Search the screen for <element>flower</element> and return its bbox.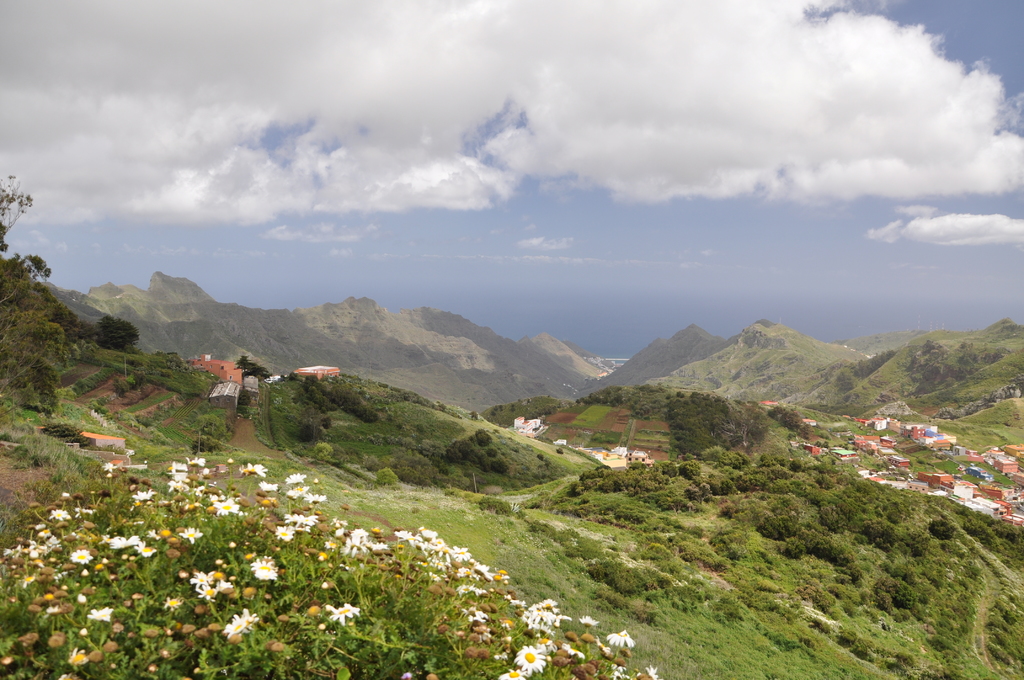
Found: box(189, 572, 219, 592).
